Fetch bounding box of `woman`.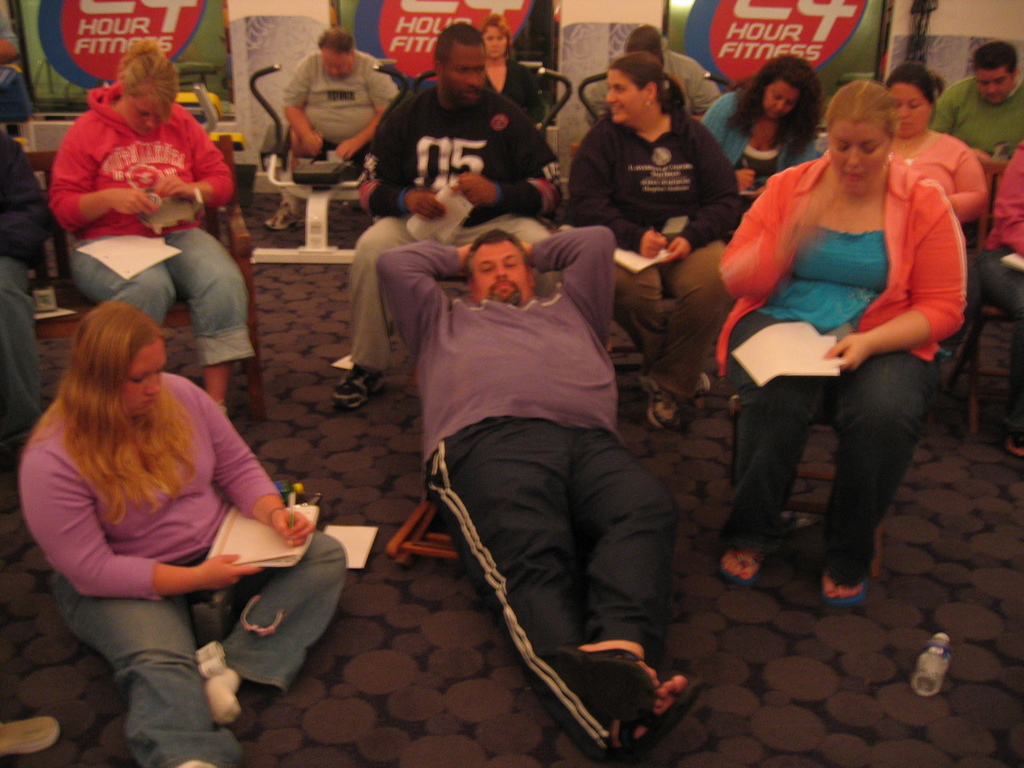
Bbox: rect(567, 49, 743, 430).
